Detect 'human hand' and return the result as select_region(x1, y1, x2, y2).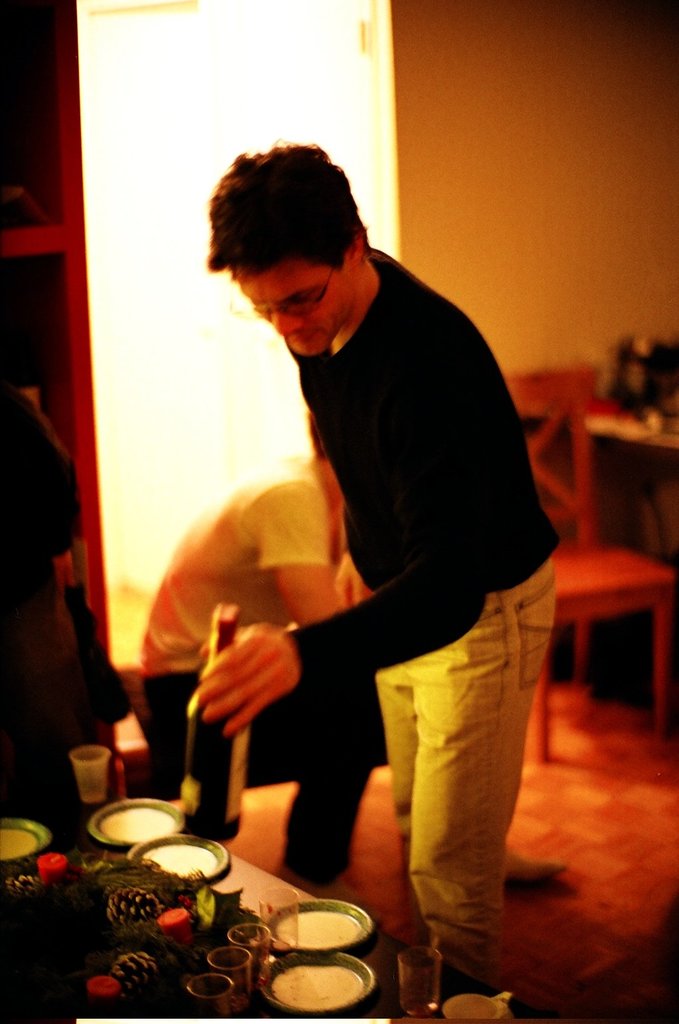
select_region(193, 622, 298, 741).
